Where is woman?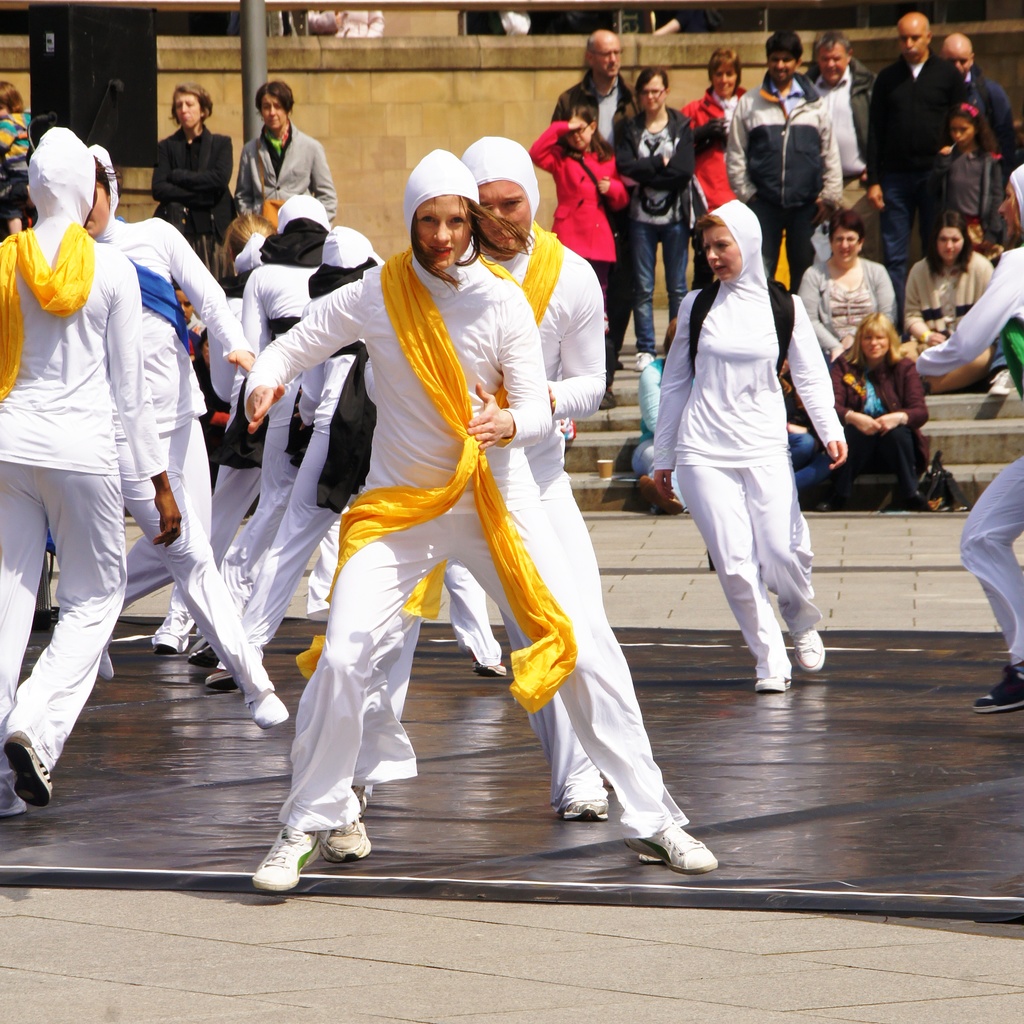
region(233, 77, 344, 223).
